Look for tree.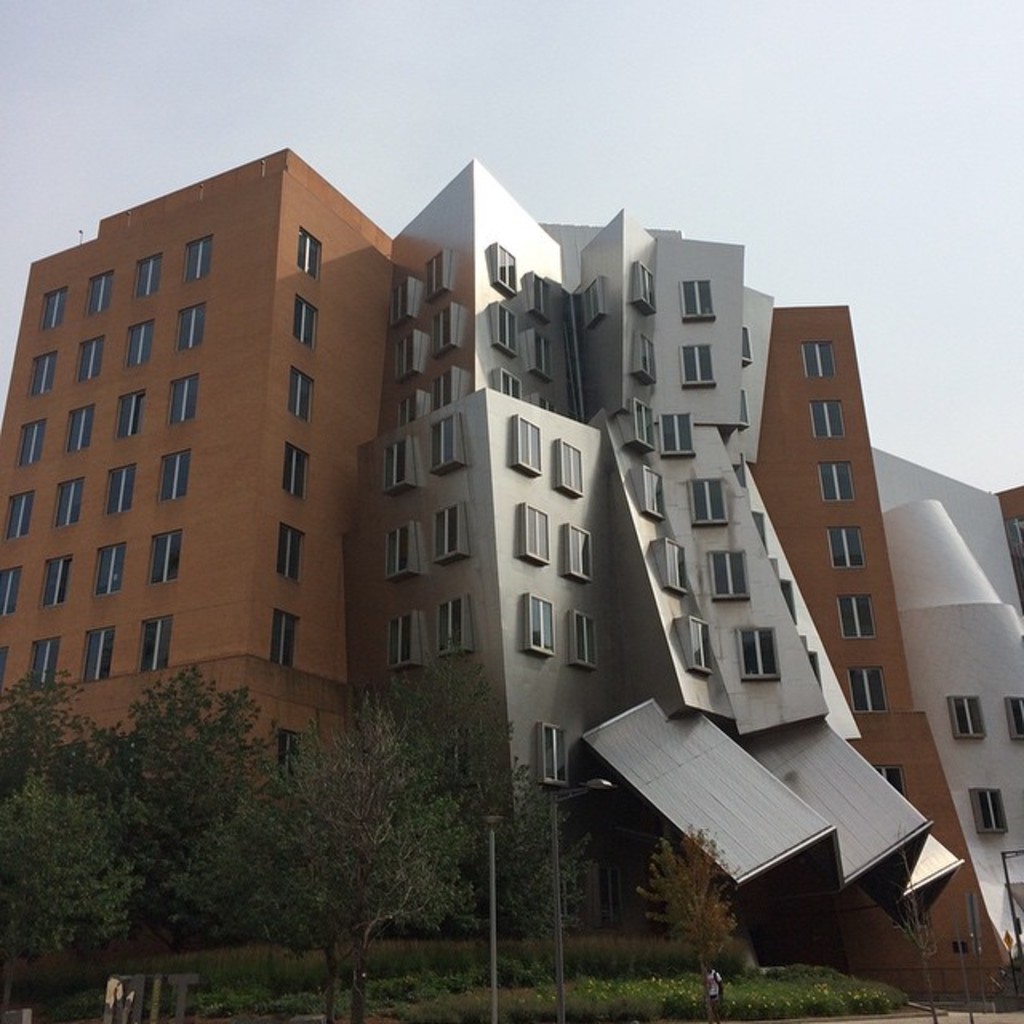
Found: [x1=149, y1=670, x2=493, y2=1021].
